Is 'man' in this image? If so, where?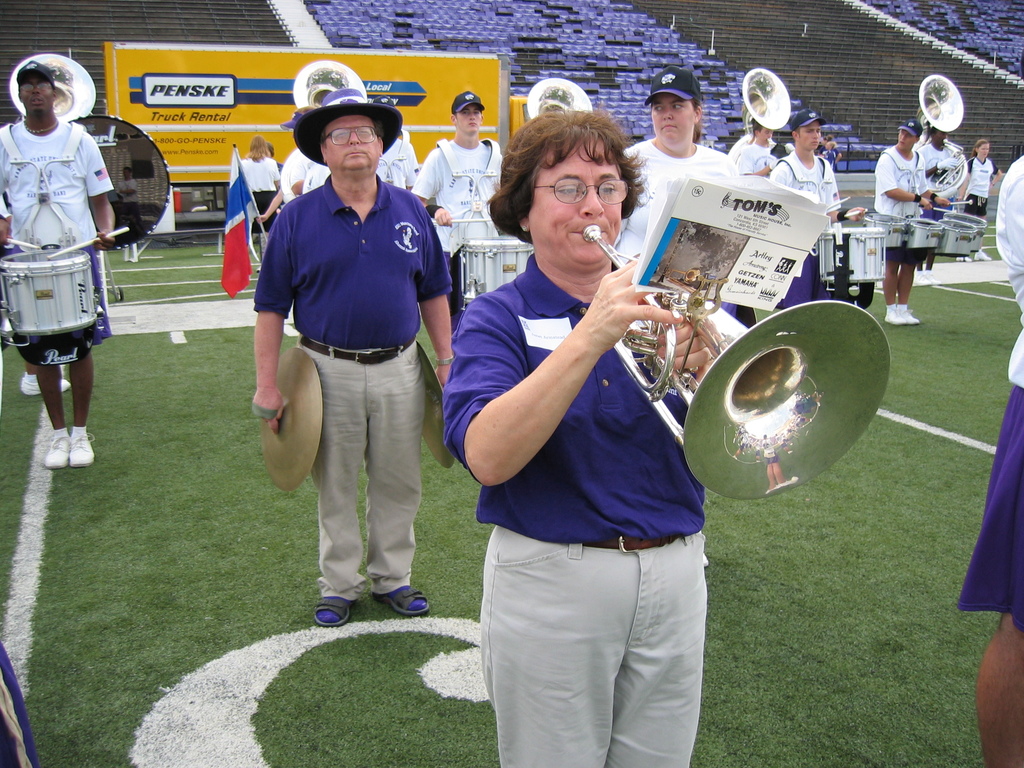
Yes, at bbox=(0, 58, 116, 467).
